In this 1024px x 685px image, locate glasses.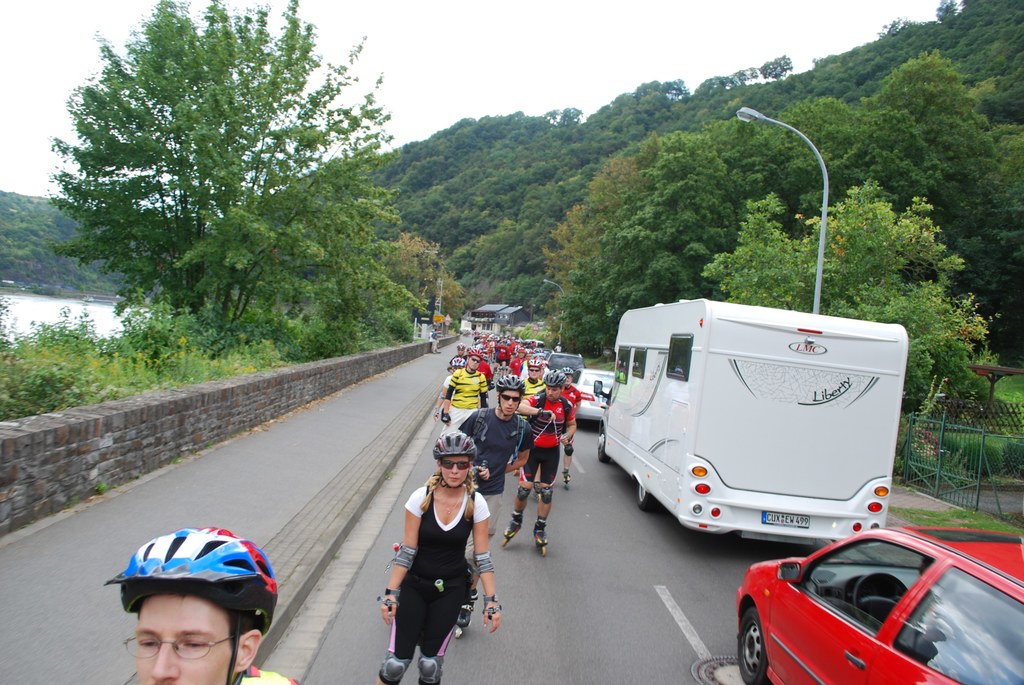
Bounding box: 120, 634, 241, 660.
